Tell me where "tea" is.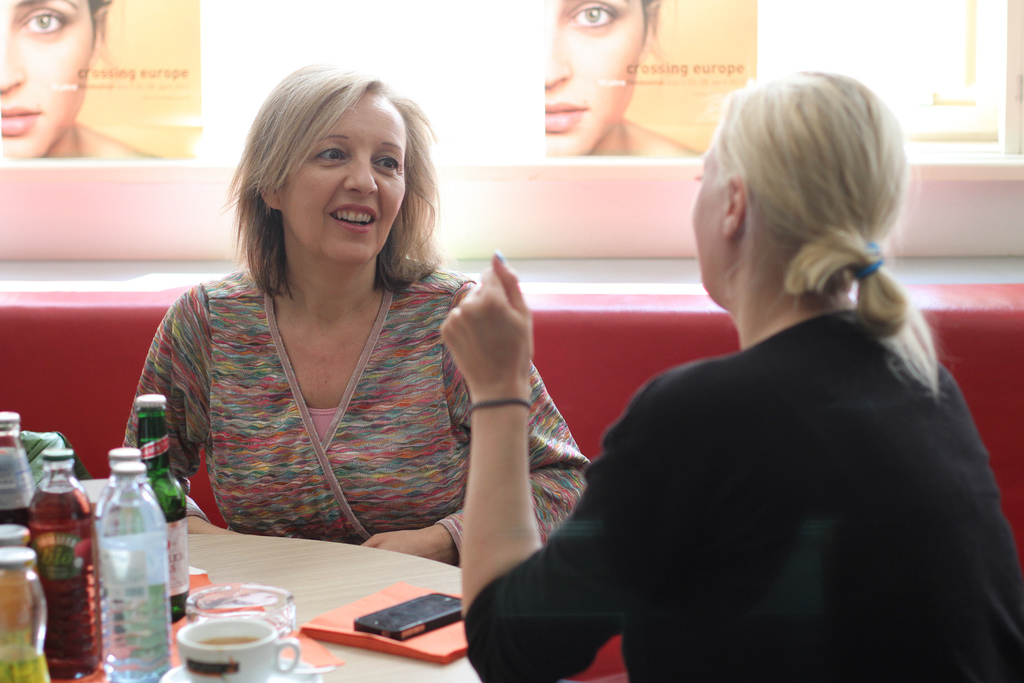
"tea" is at [195, 636, 255, 647].
